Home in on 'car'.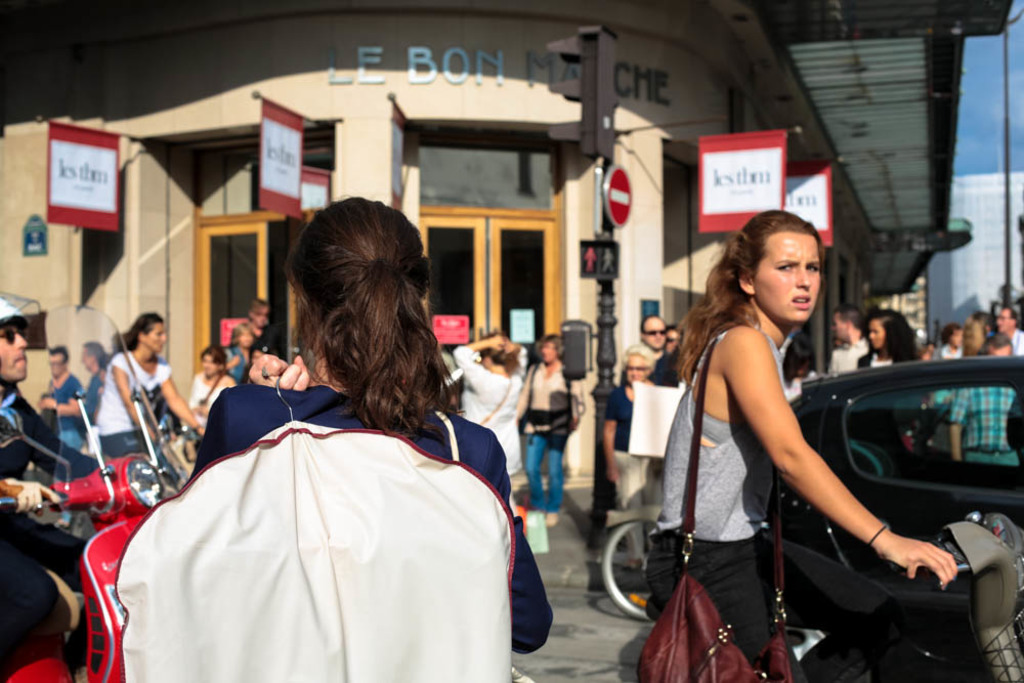
Homed in at region(759, 354, 1023, 587).
